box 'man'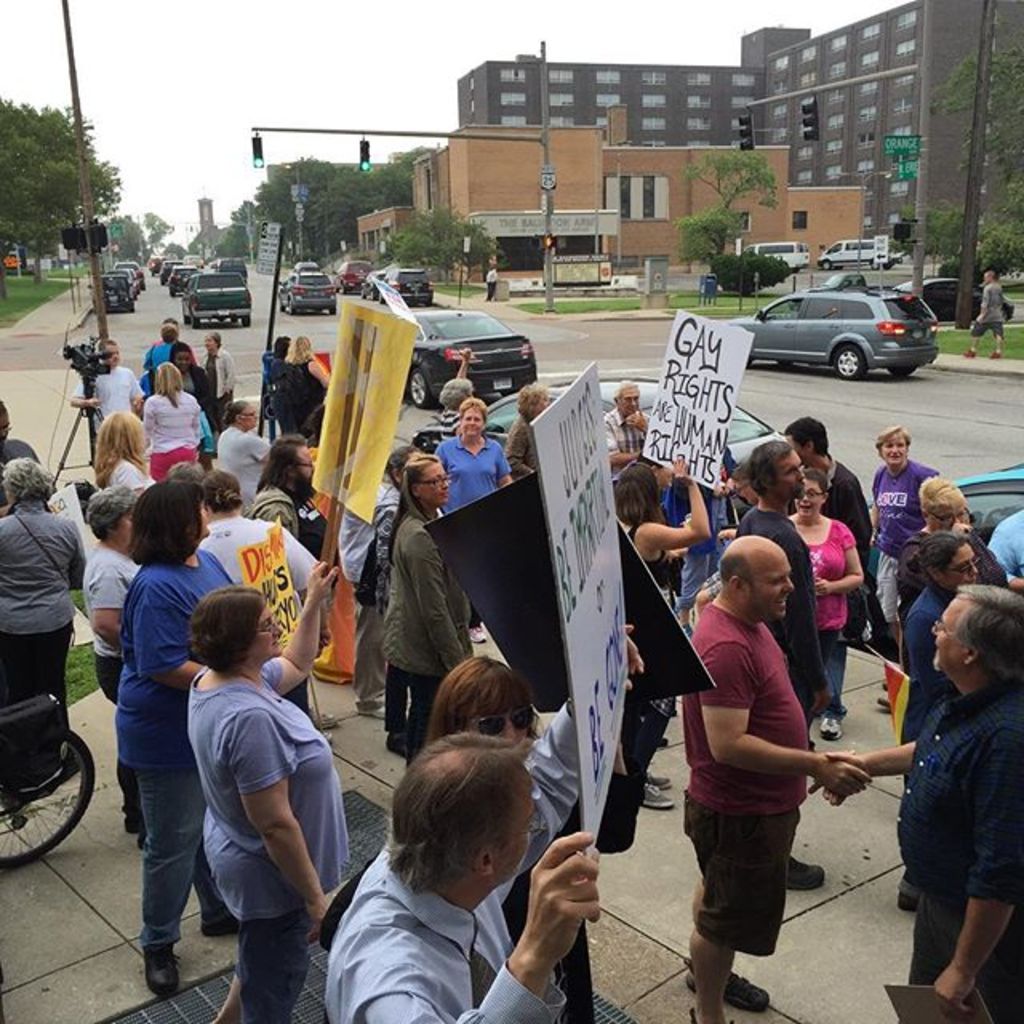
(592,379,651,488)
